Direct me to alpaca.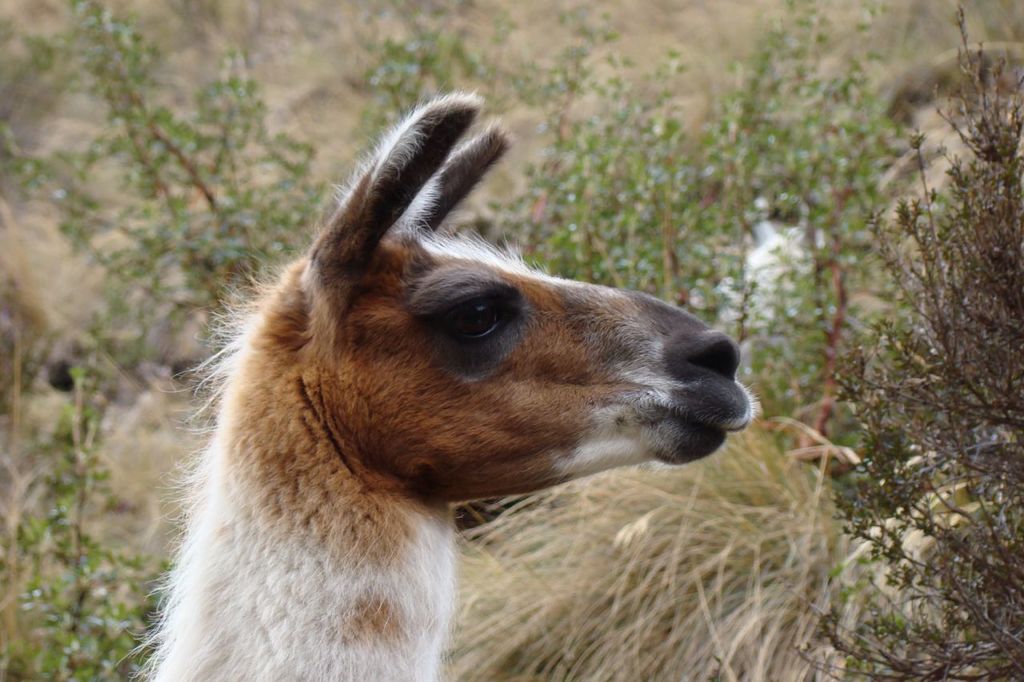
Direction: bbox(111, 86, 763, 681).
